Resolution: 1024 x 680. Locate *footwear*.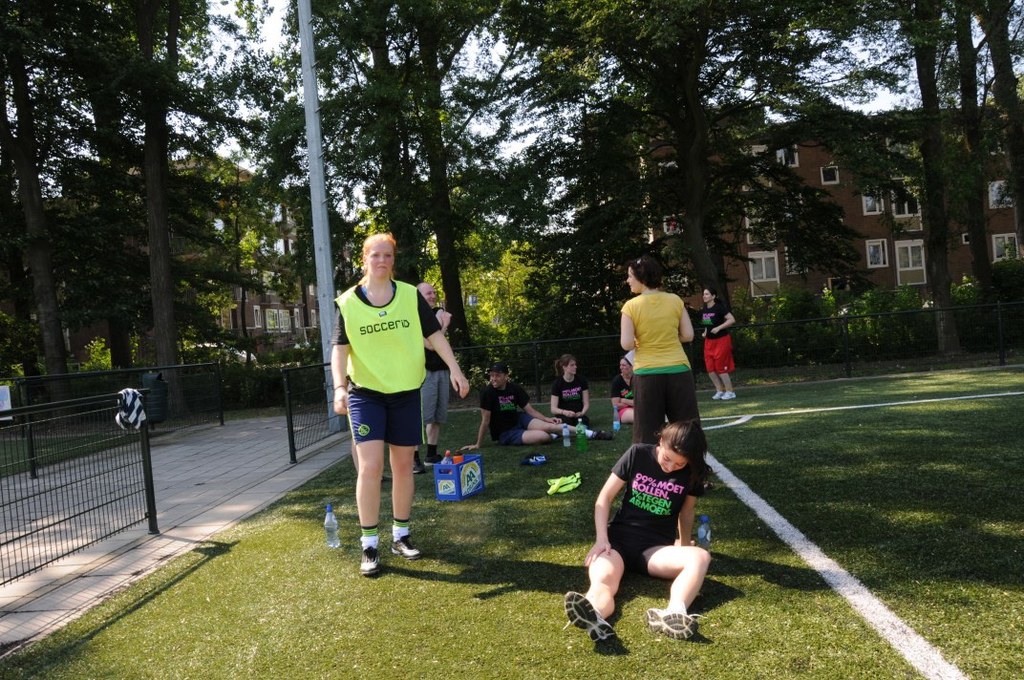
[572, 589, 629, 659].
